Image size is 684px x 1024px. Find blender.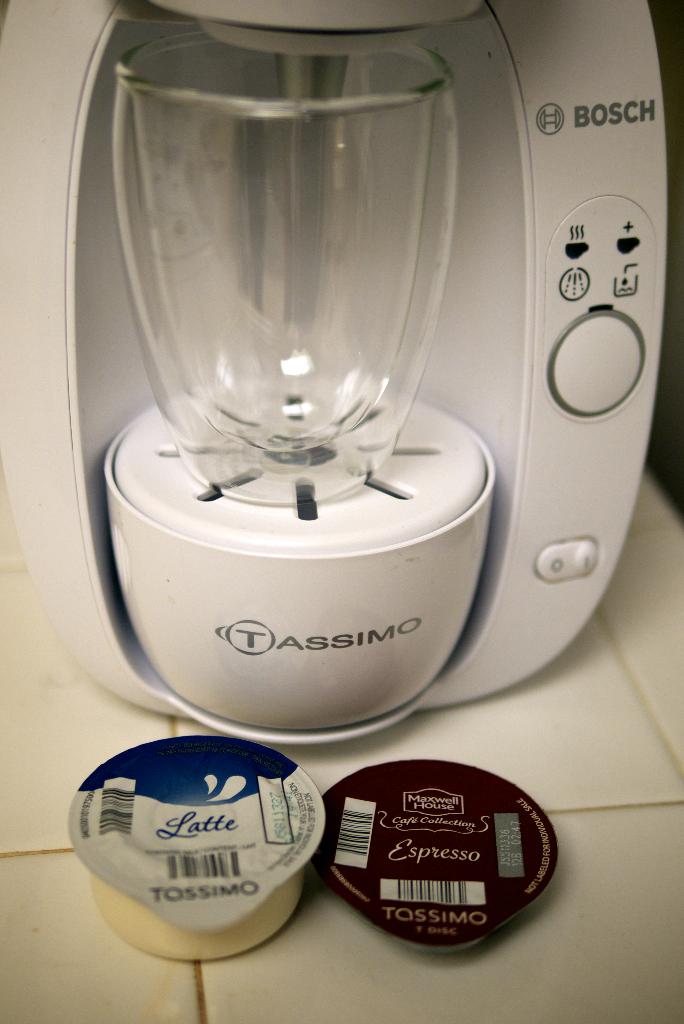
box=[19, 0, 615, 753].
